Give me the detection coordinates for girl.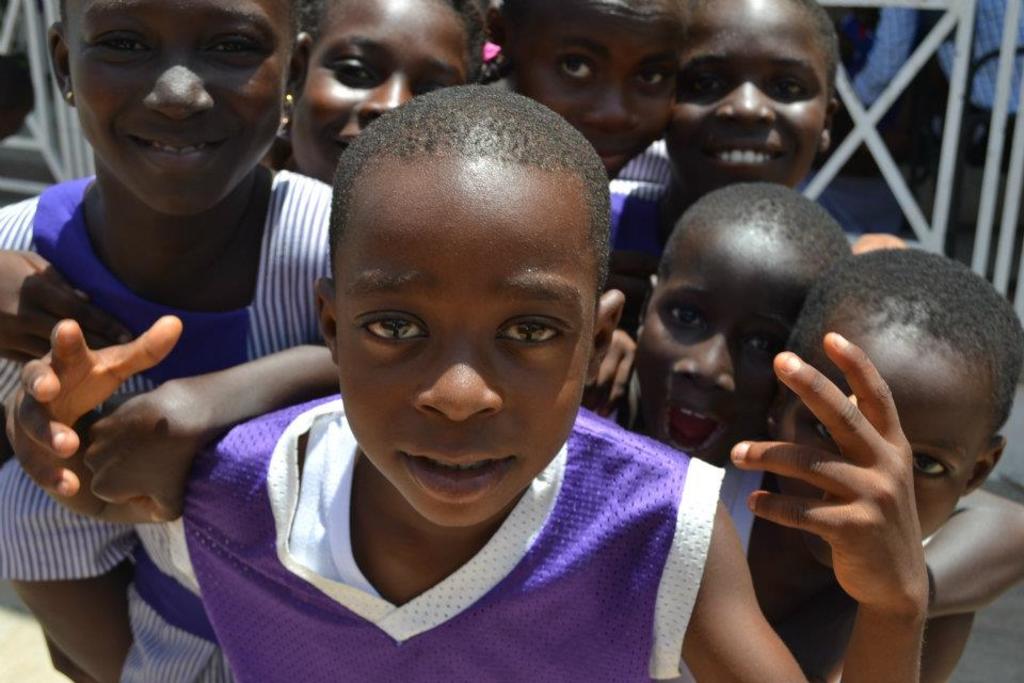
[left=0, top=0, right=340, bottom=682].
